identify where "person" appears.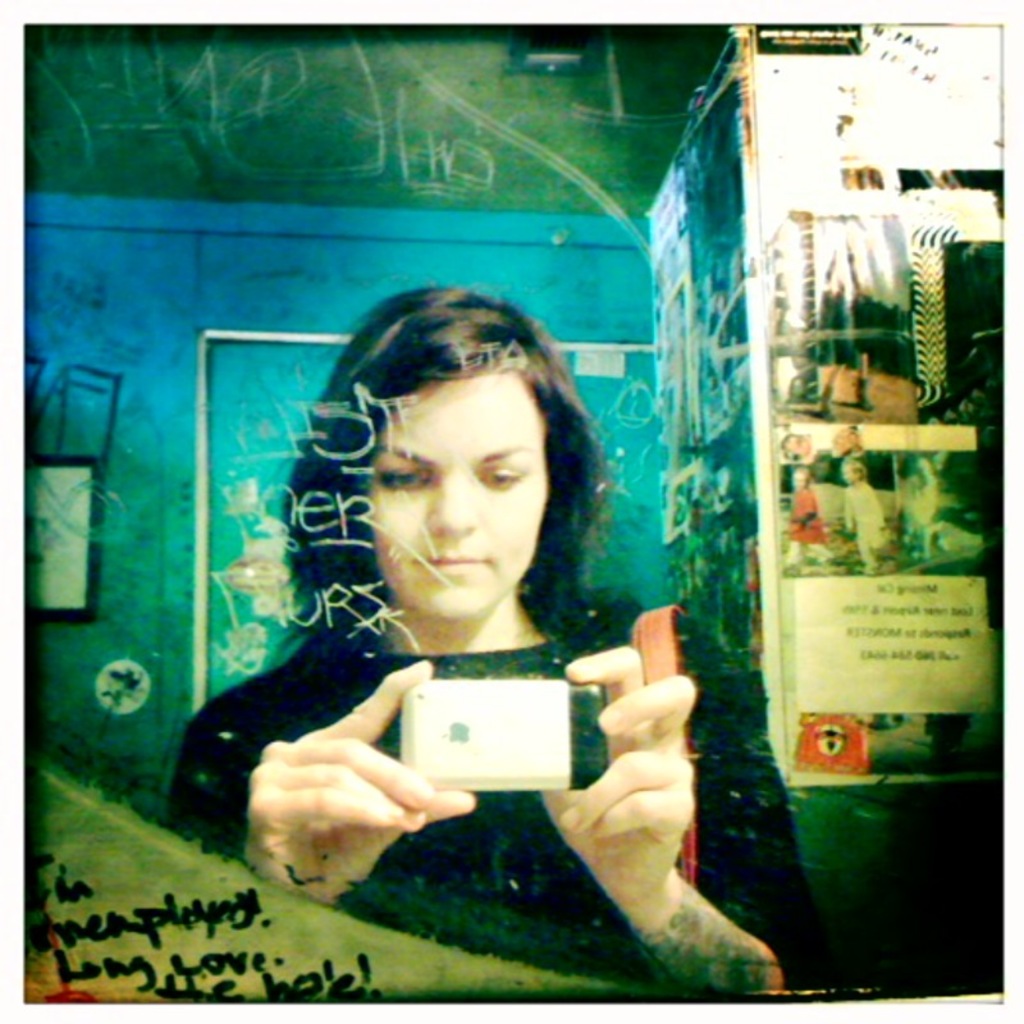
Appears at region(156, 282, 849, 993).
